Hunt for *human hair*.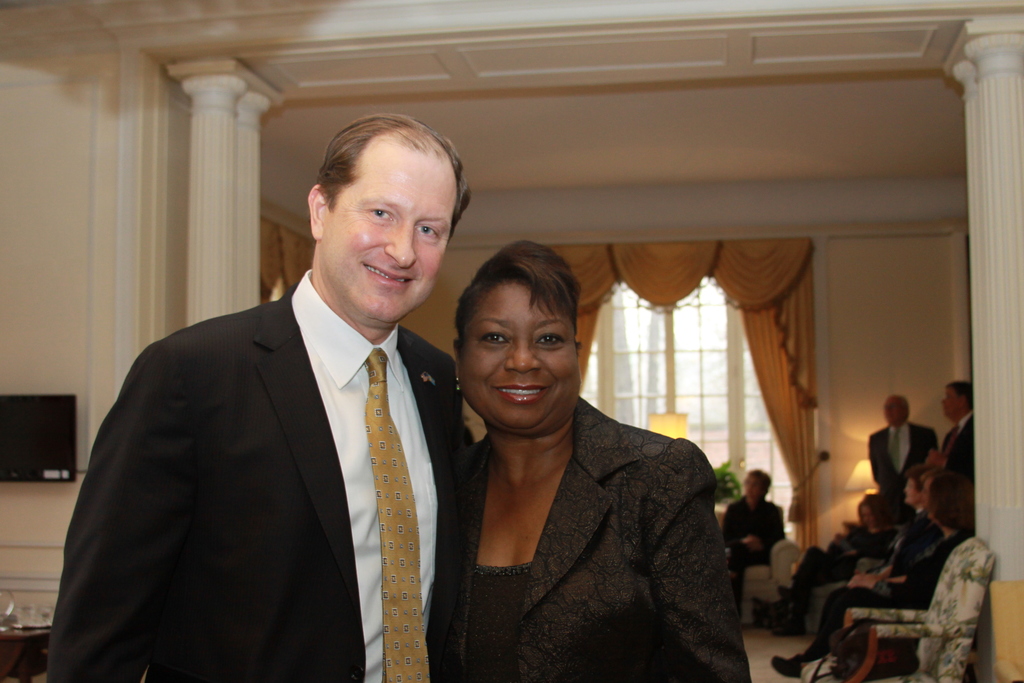
Hunted down at <region>928, 473, 974, 531</region>.
